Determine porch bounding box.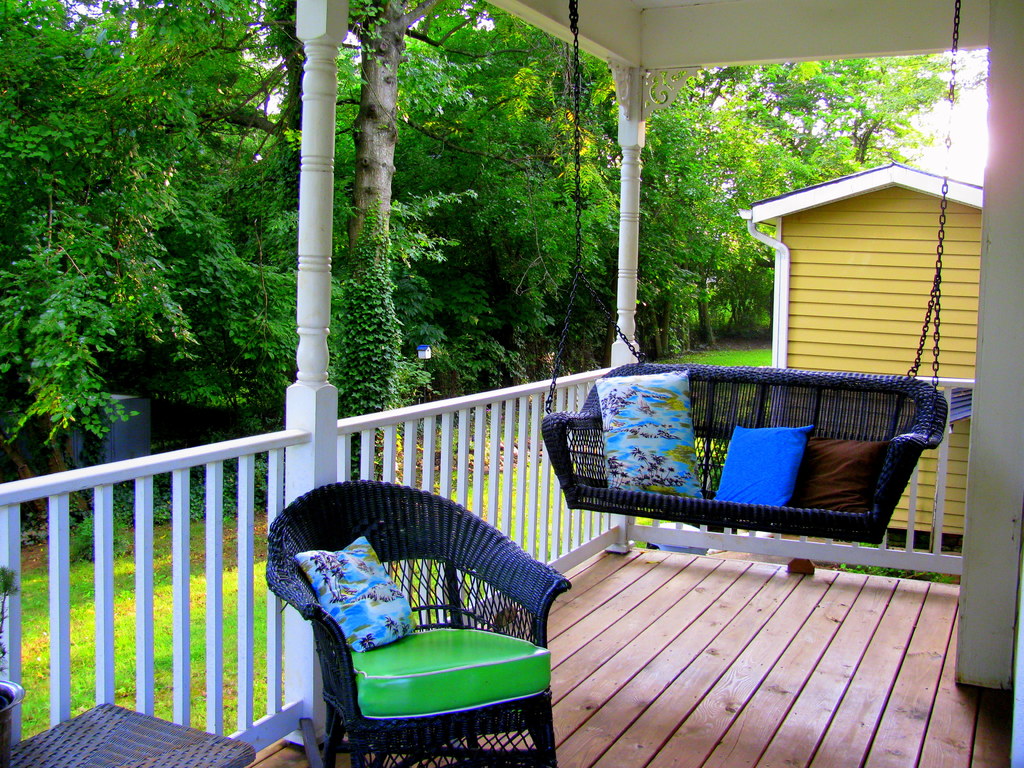
Determined: [left=0, top=360, right=1023, bottom=767].
